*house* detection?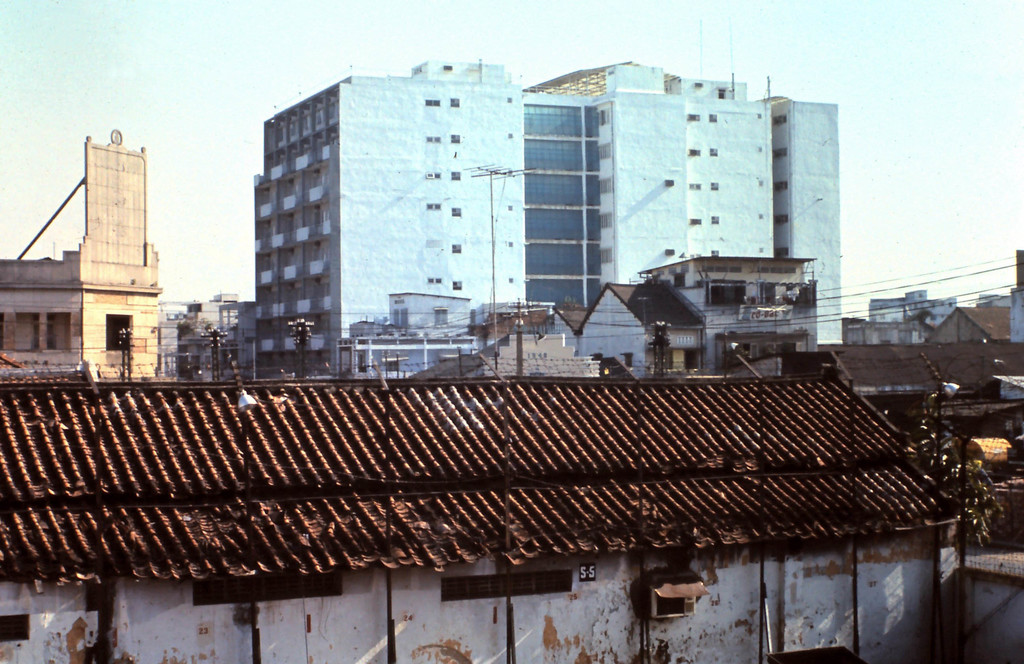
region(776, 92, 836, 337)
